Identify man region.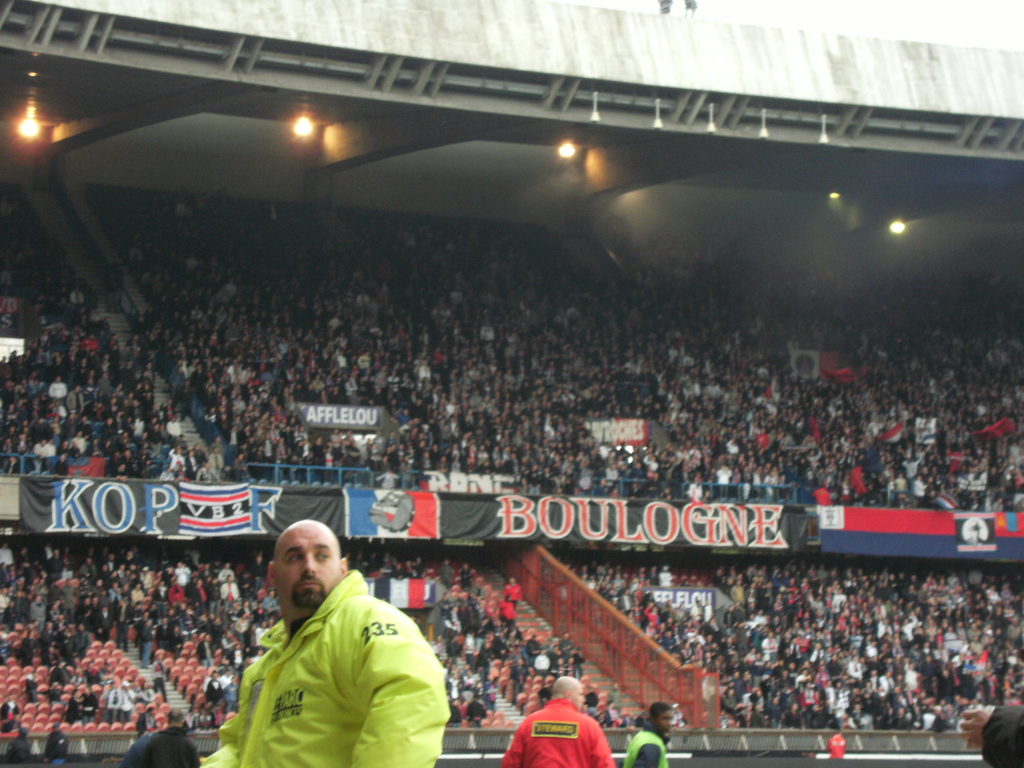
Region: [624,701,666,767].
